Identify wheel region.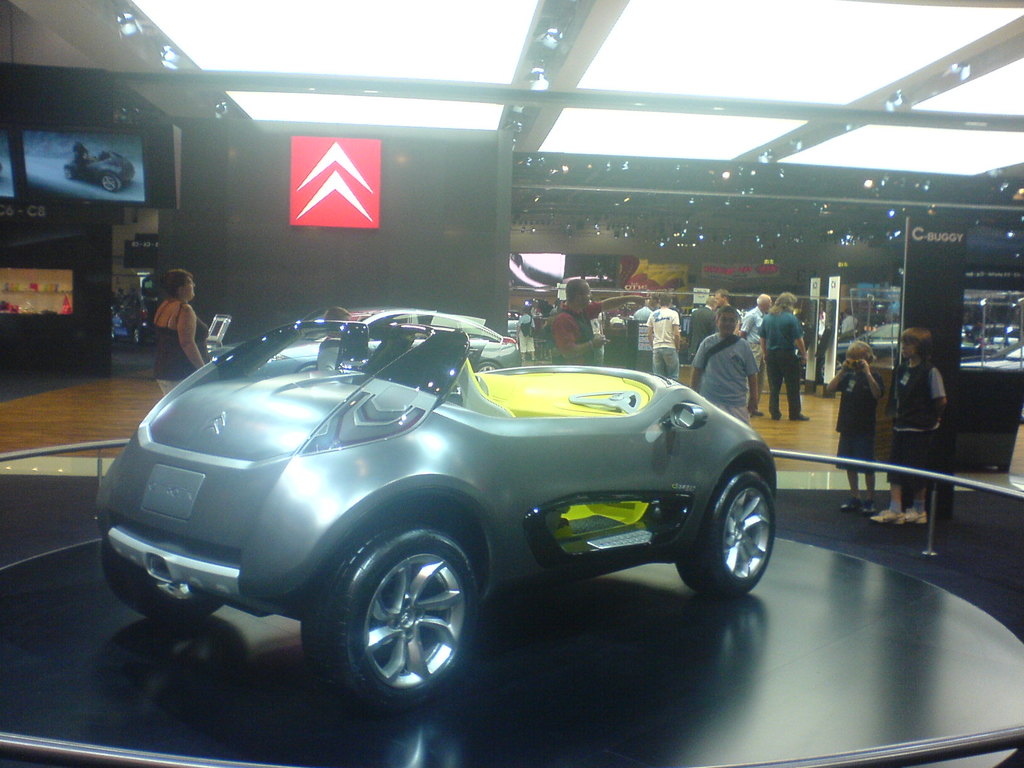
Region: Rect(675, 472, 776, 596).
